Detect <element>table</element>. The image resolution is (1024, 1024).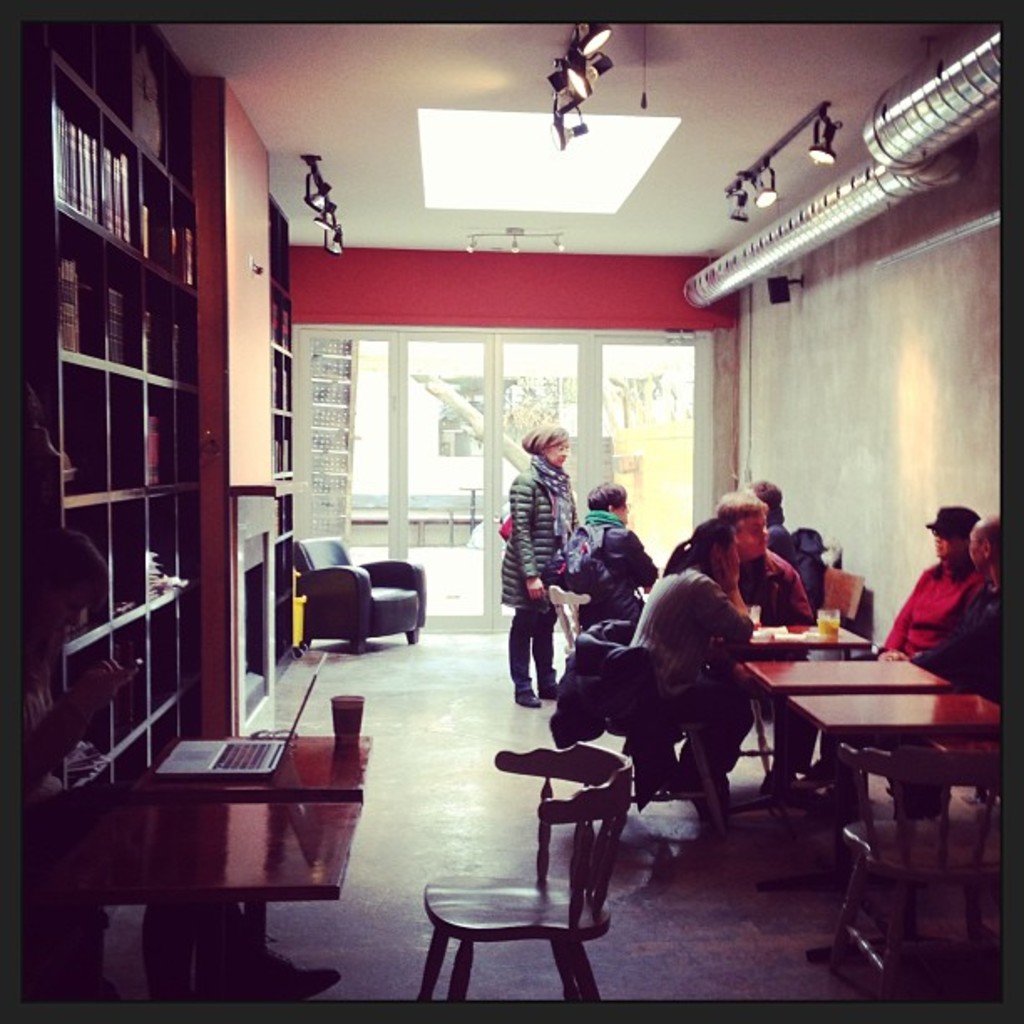
BBox(23, 730, 376, 1006).
